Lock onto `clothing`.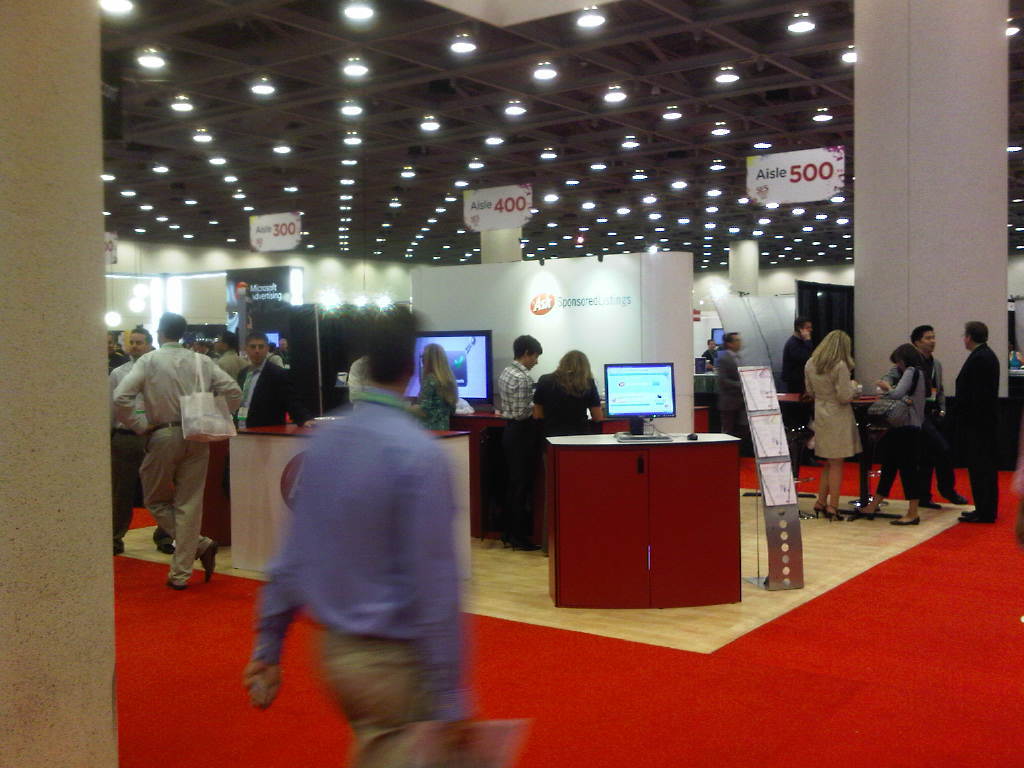
Locked: pyautogui.locateOnScreen(215, 350, 253, 380).
